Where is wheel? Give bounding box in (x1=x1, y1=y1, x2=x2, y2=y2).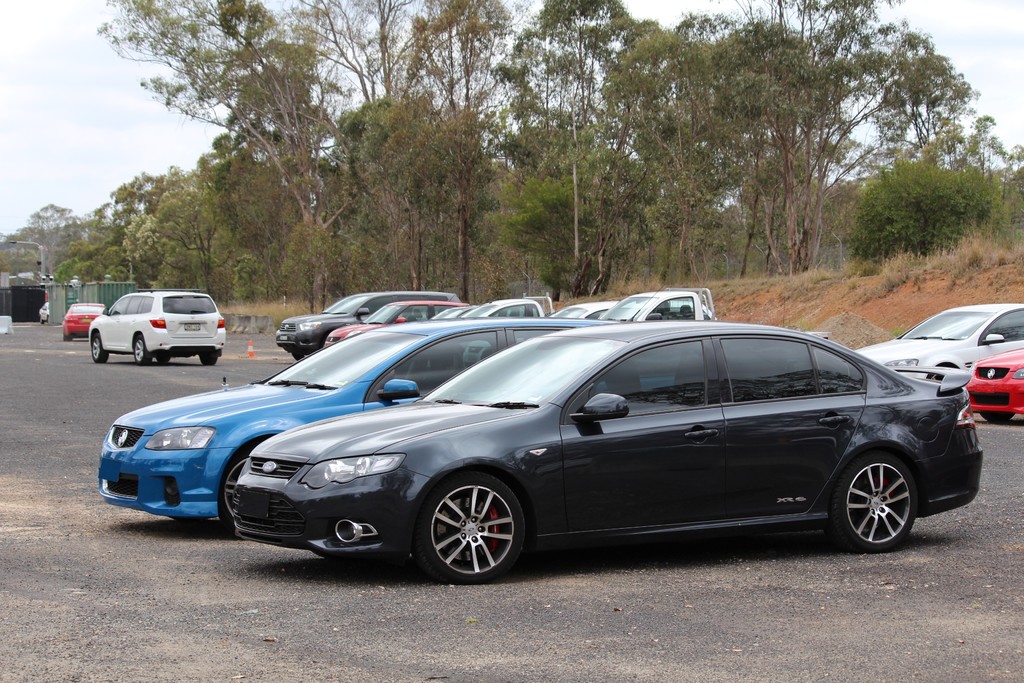
(x1=833, y1=446, x2=922, y2=551).
